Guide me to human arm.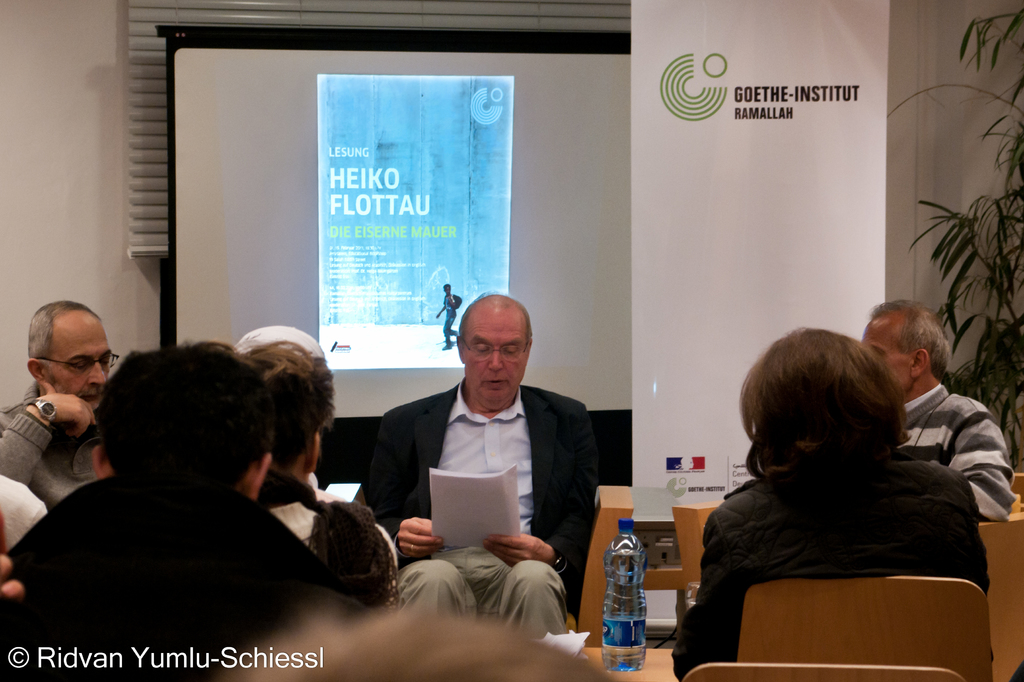
Guidance: <bbox>478, 400, 586, 585</bbox>.
